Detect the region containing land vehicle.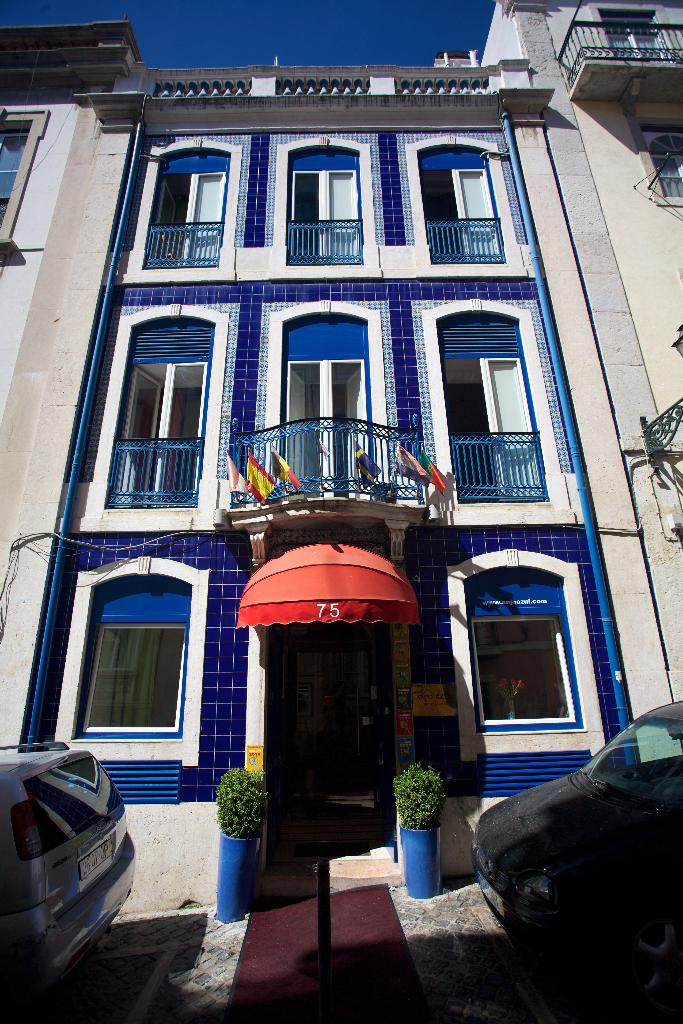
[467,697,682,972].
